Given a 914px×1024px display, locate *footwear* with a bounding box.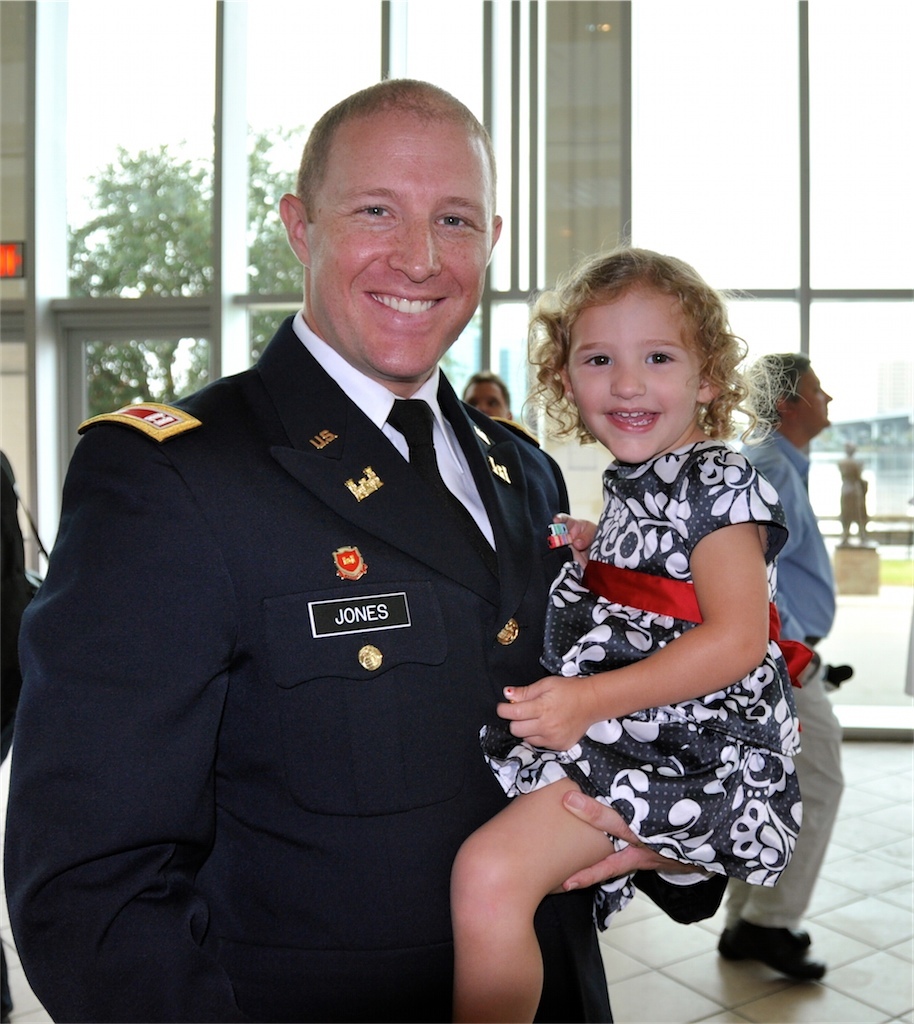
Located: x1=713, y1=923, x2=749, y2=971.
